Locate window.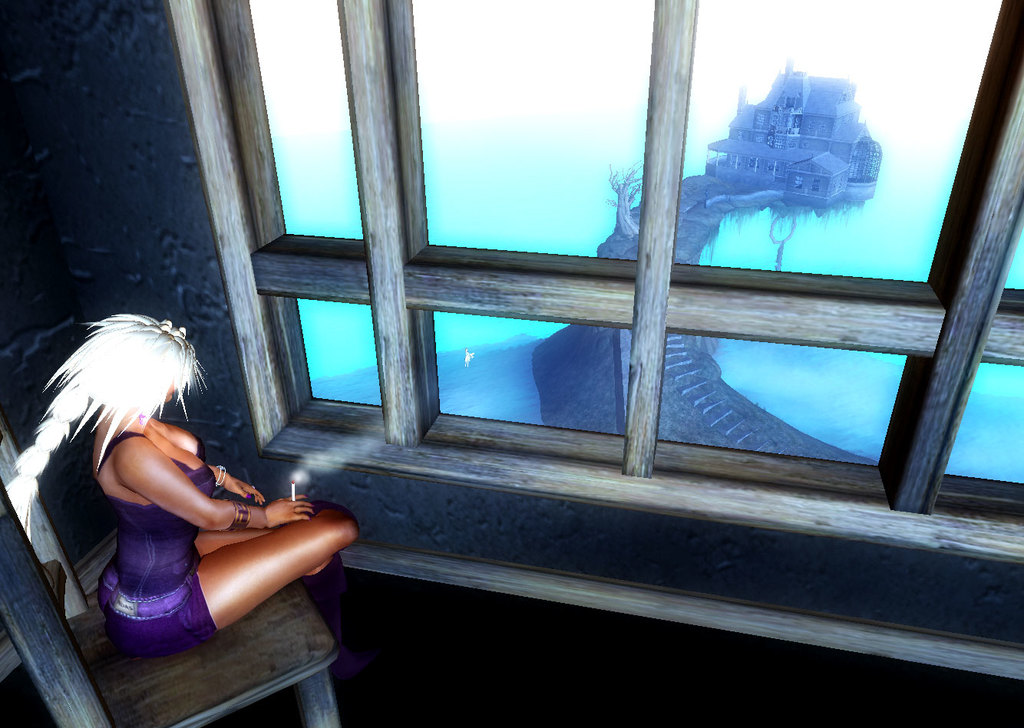
Bounding box: rect(97, 0, 1003, 630).
